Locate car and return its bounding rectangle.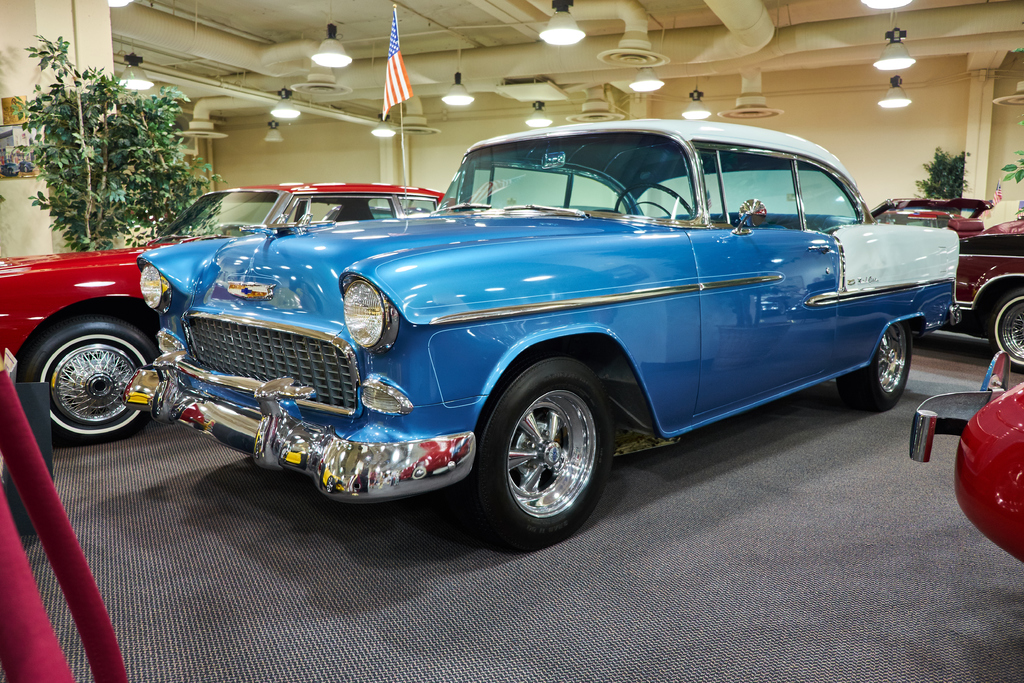
(0,178,456,446).
